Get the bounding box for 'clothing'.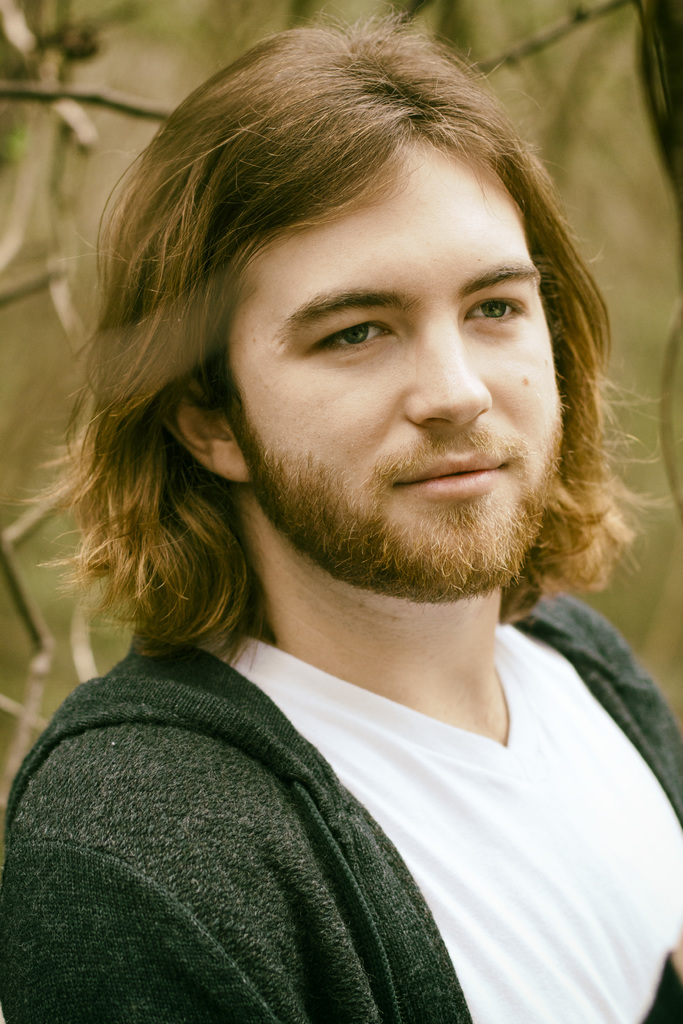
select_region(19, 434, 668, 1018).
